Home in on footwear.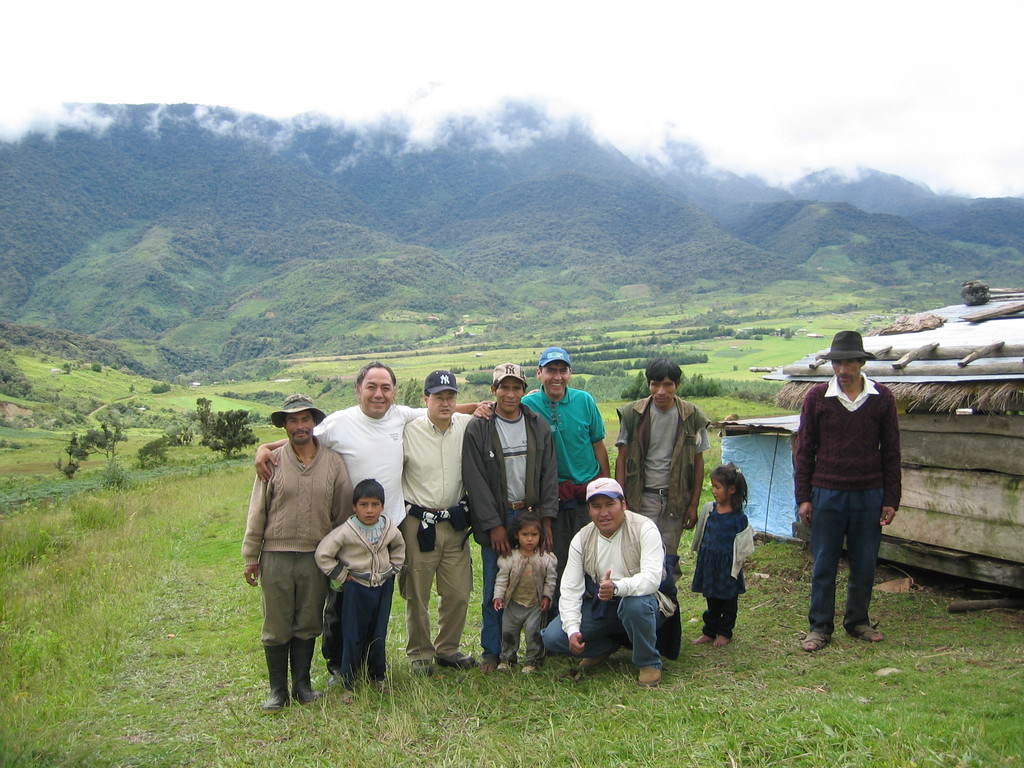
Homed in at 262,643,292,708.
